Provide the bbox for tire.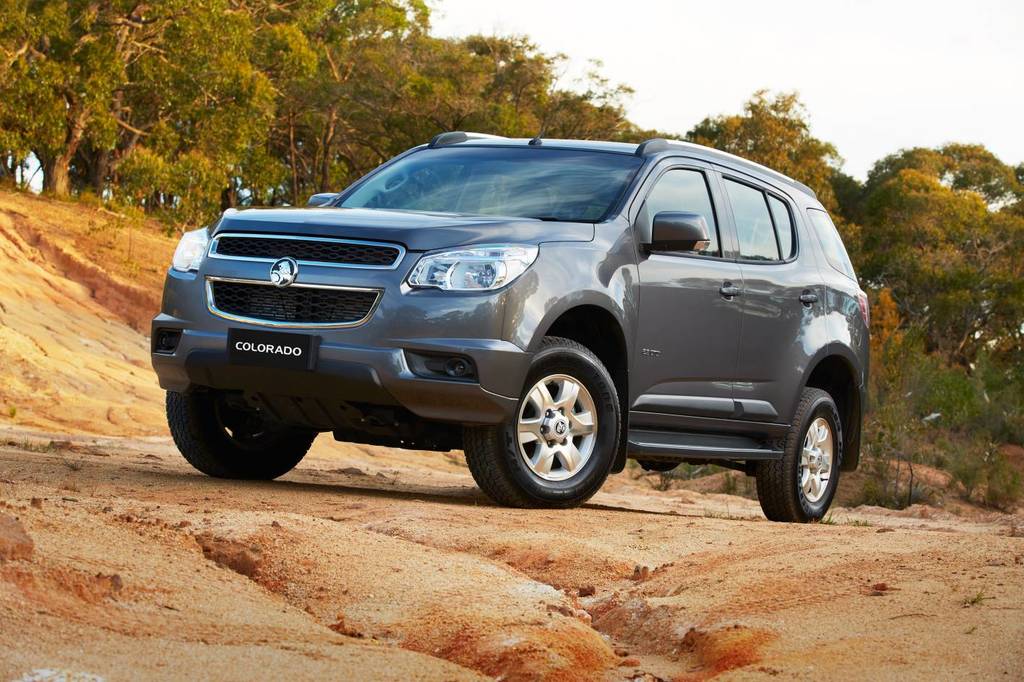
465 333 620 508.
